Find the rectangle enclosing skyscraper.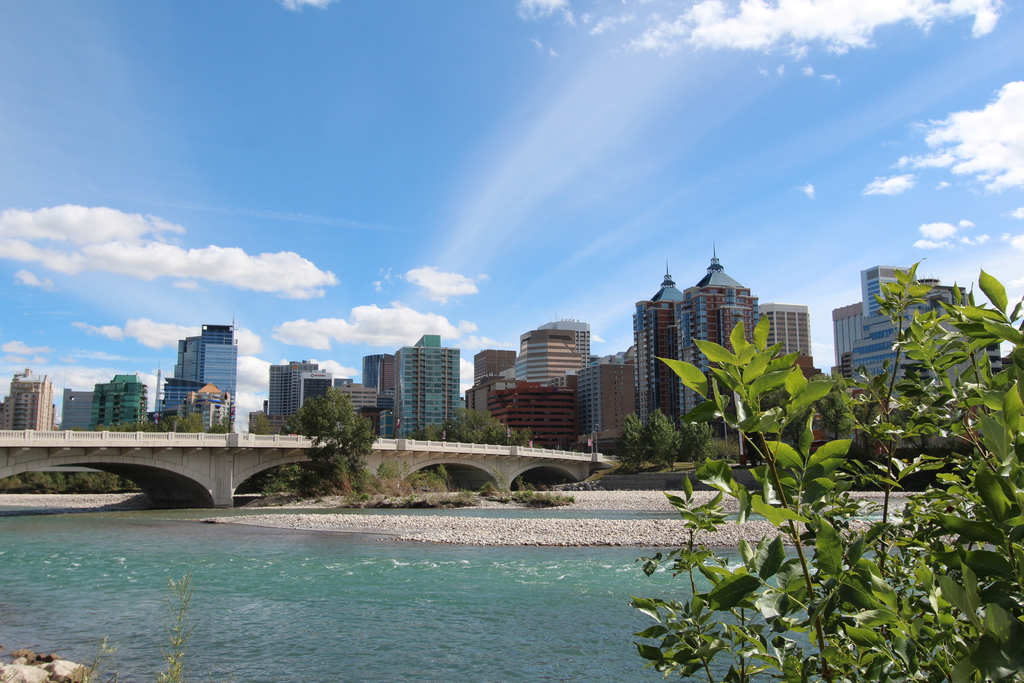
627, 238, 813, 436.
